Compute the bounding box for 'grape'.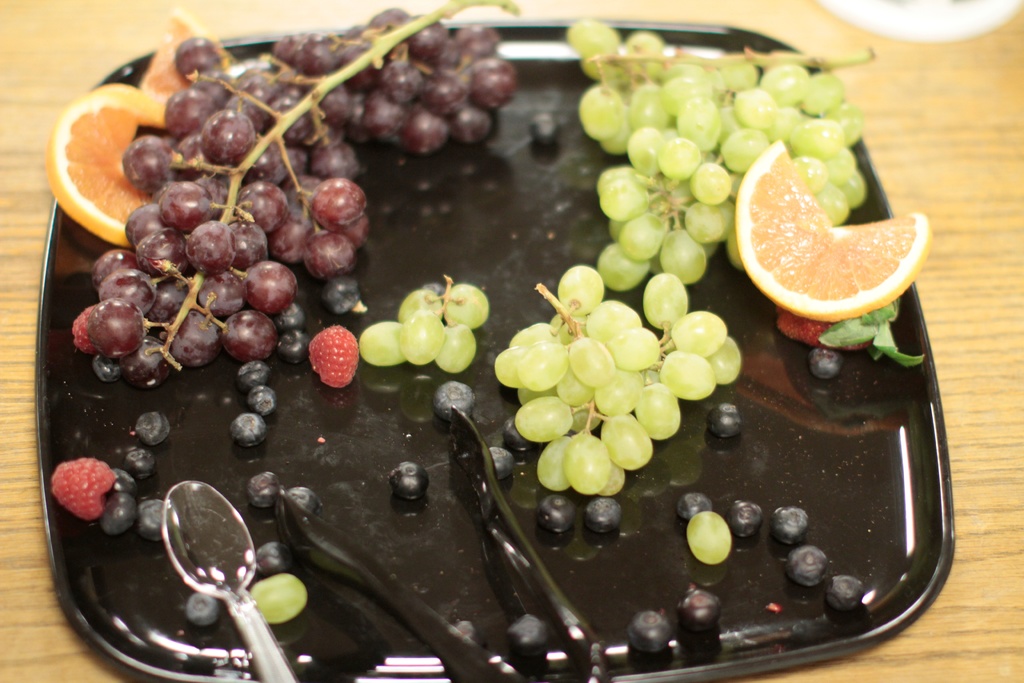
bbox(250, 568, 307, 624).
